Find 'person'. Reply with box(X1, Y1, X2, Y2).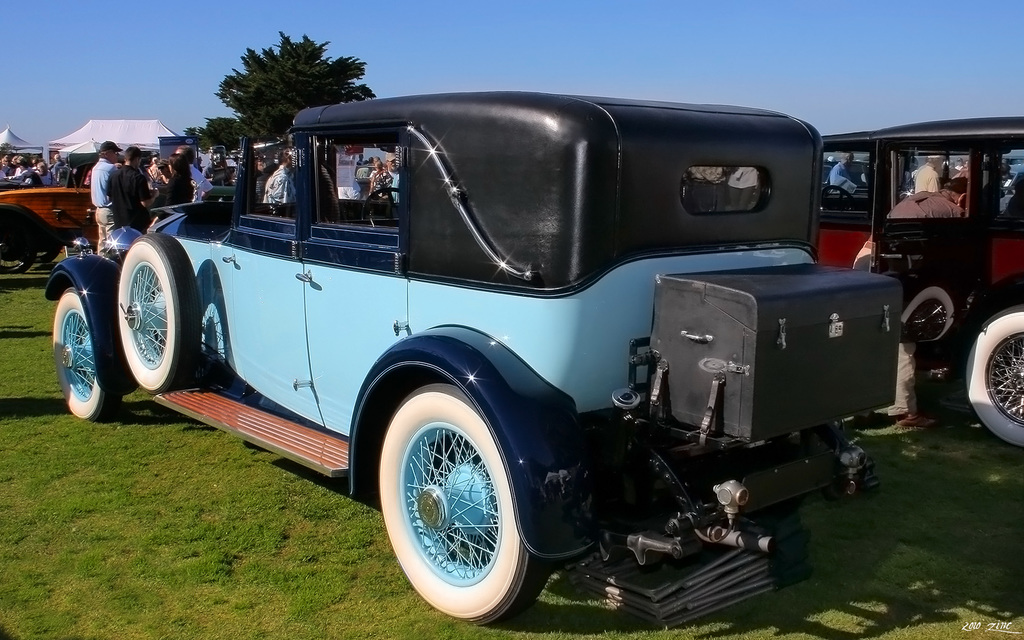
box(856, 173, 967, 419).
